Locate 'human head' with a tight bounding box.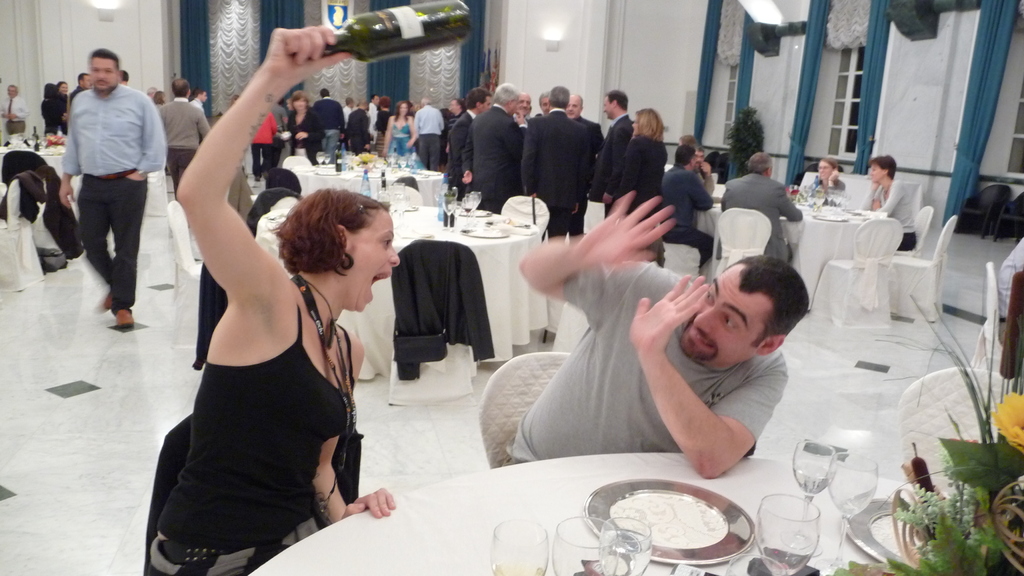
bbox=(120, 71, 127, 85).
